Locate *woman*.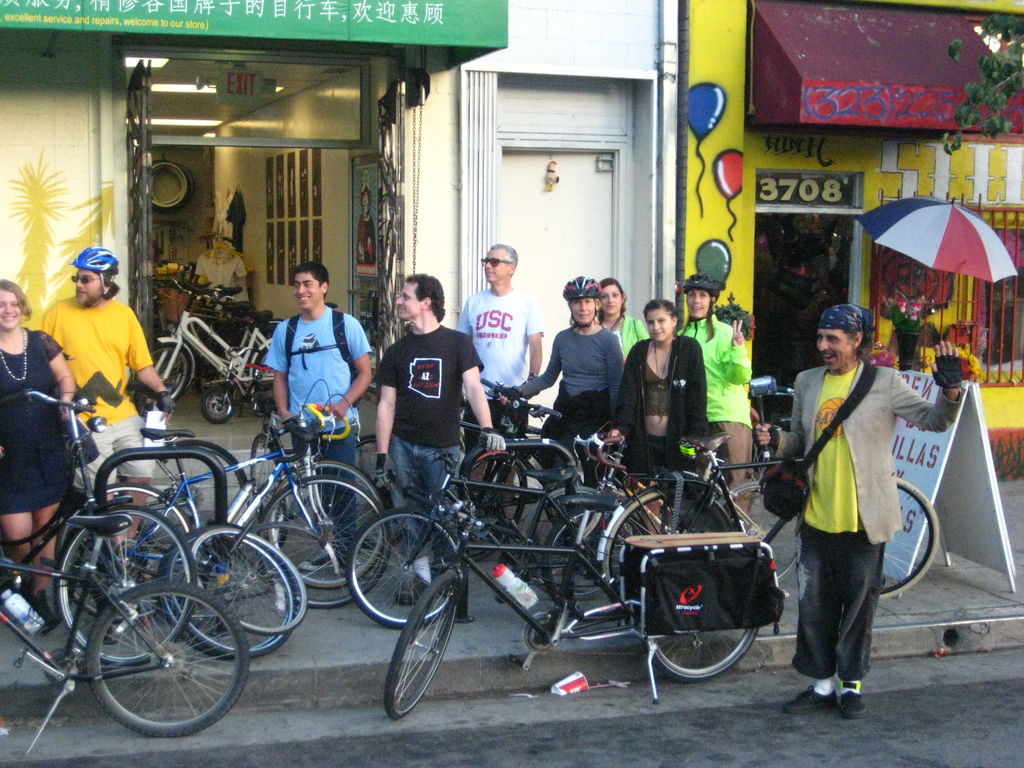
Bounding box: bbox=[677, 271, 753, 512].
